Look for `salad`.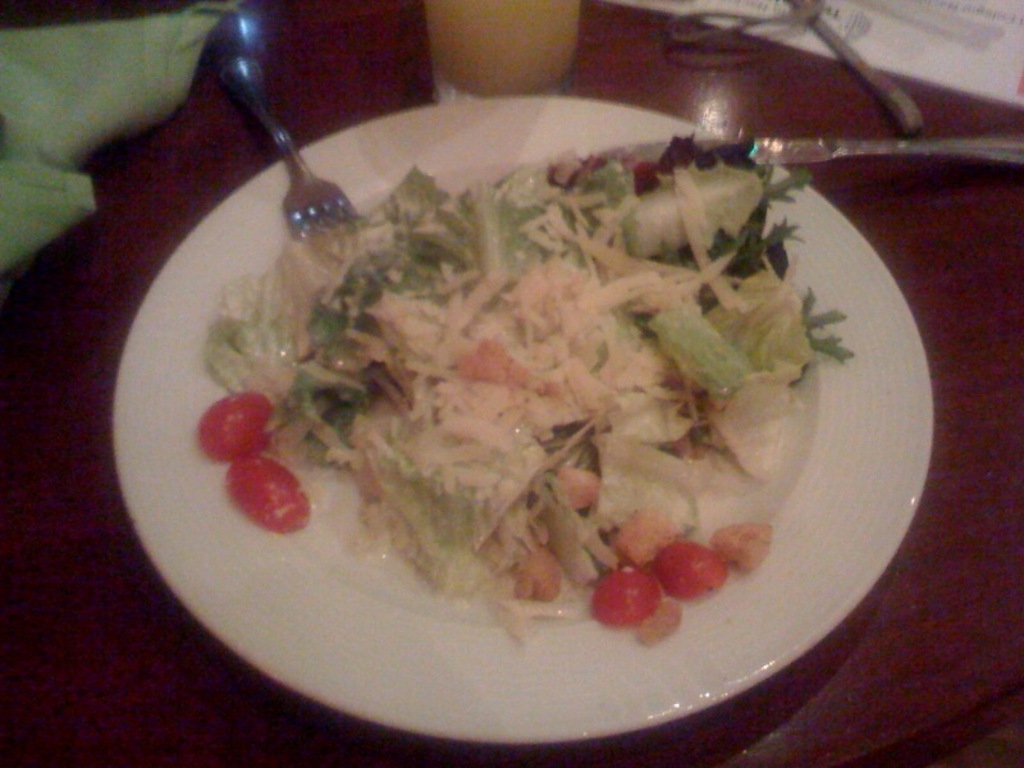
Found: 173, 138, 844, 678.
